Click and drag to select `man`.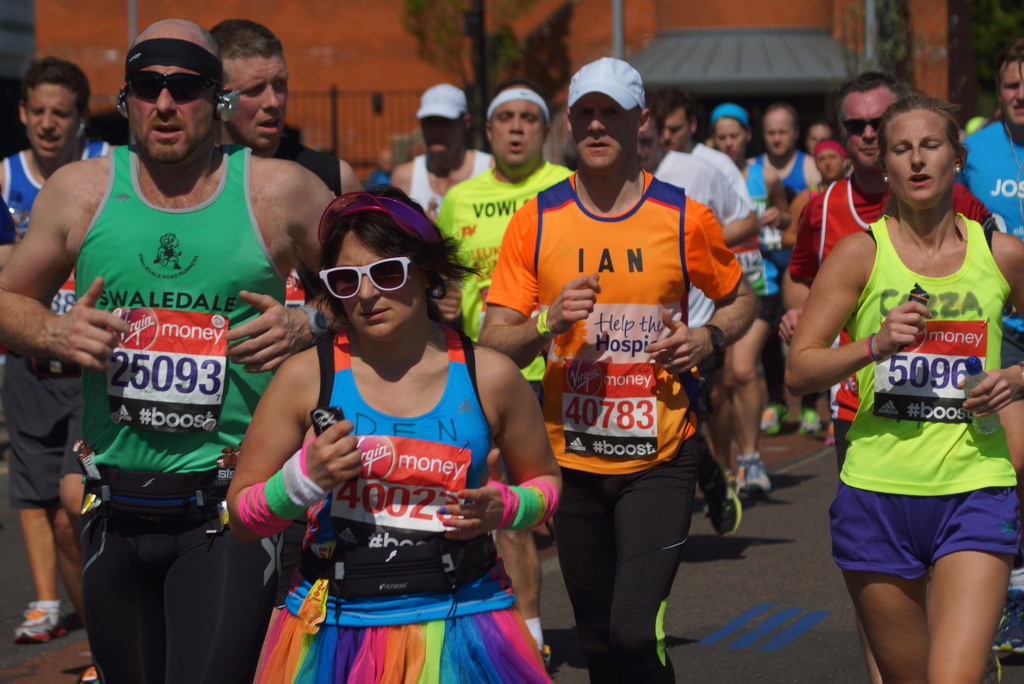
Selection: [387, 80, 504, 247].
